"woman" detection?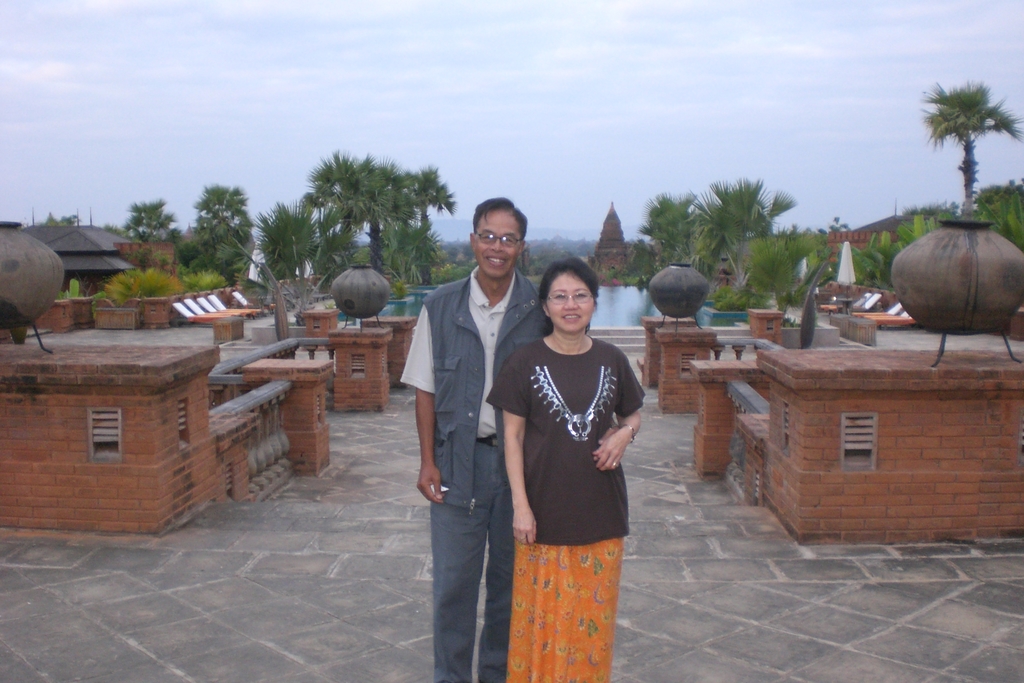
Rect(503, 242, 647, 668)
